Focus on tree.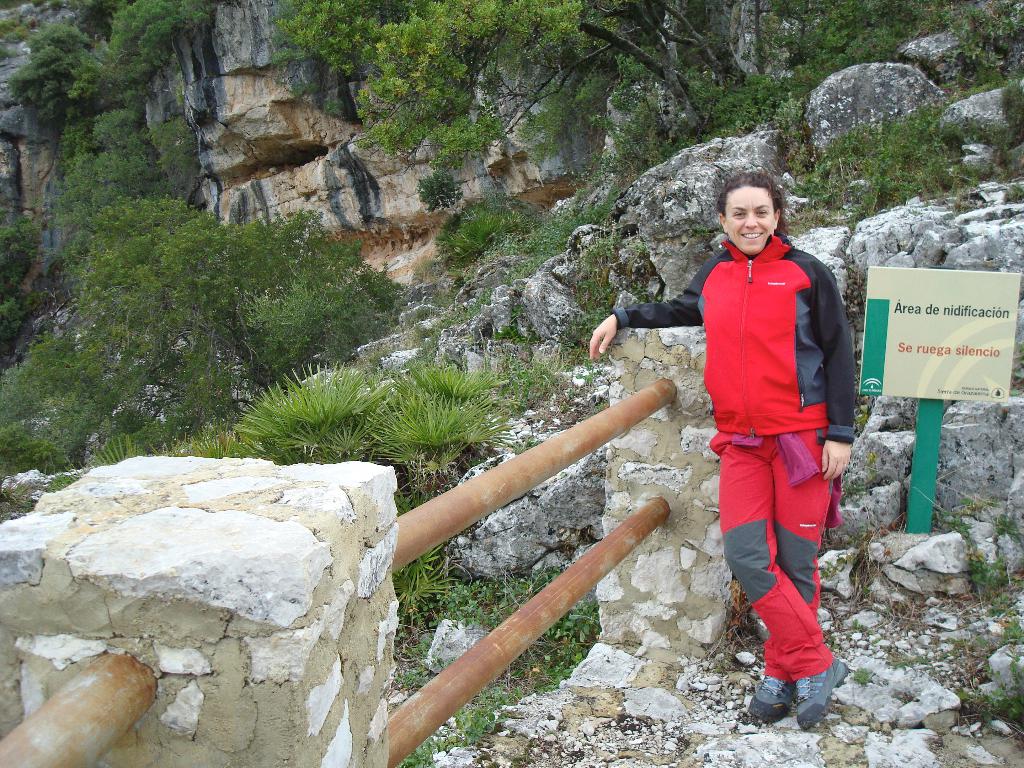
Focused at 337, 0, 591, 150.
